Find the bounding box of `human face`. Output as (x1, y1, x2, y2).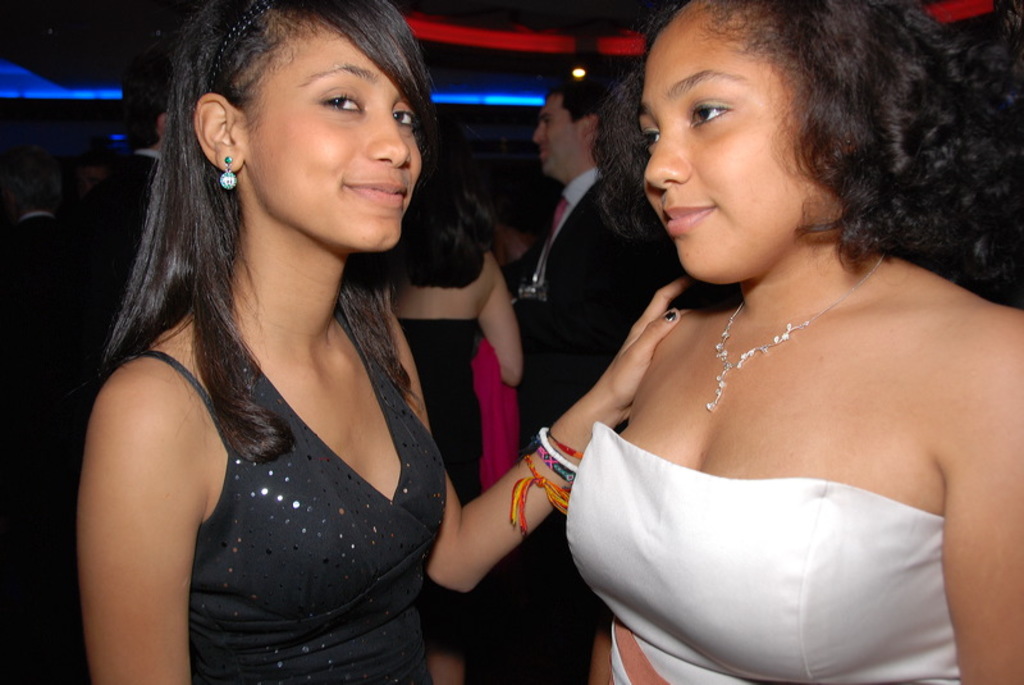
(636, 0, 812, 280).
